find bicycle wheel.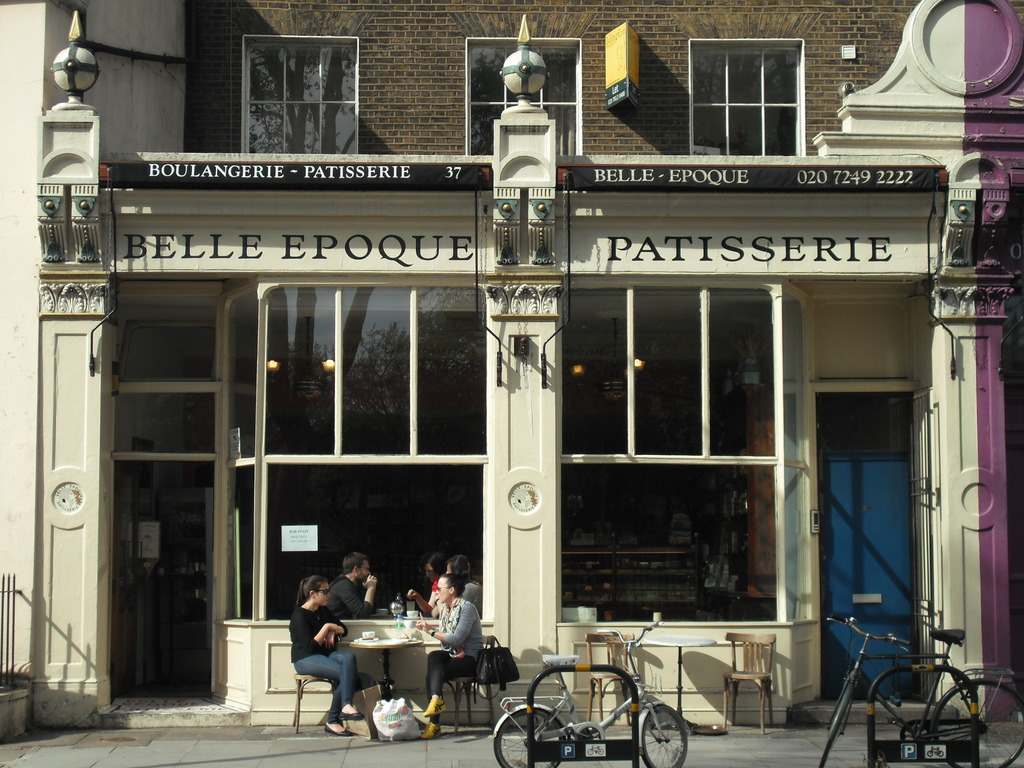
{"x1": 932, "y1": 679, "x2": 1023, "y2": 767}.
